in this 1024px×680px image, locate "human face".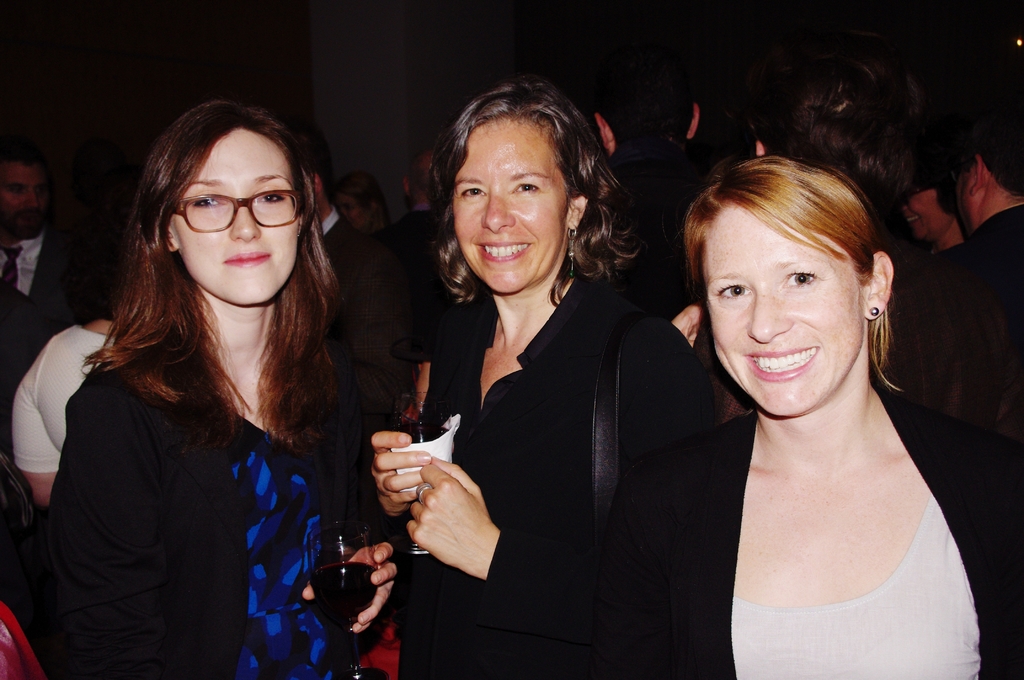
Bounding box: crop(165, 123, 299, 304).
